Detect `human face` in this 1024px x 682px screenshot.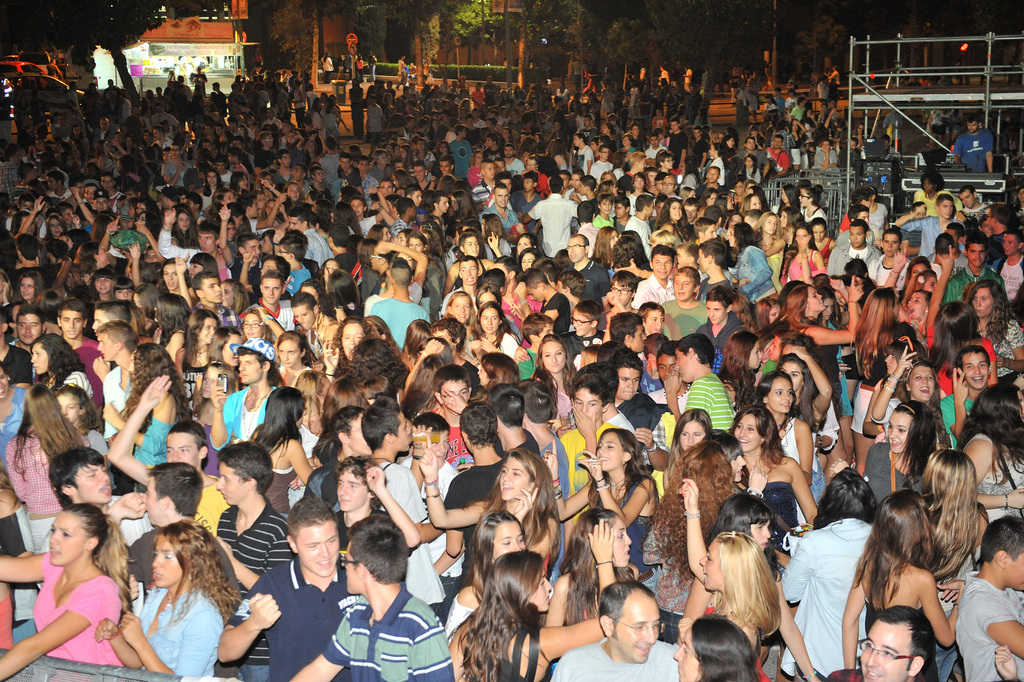
Detection: (300, 524, 337, 577).
